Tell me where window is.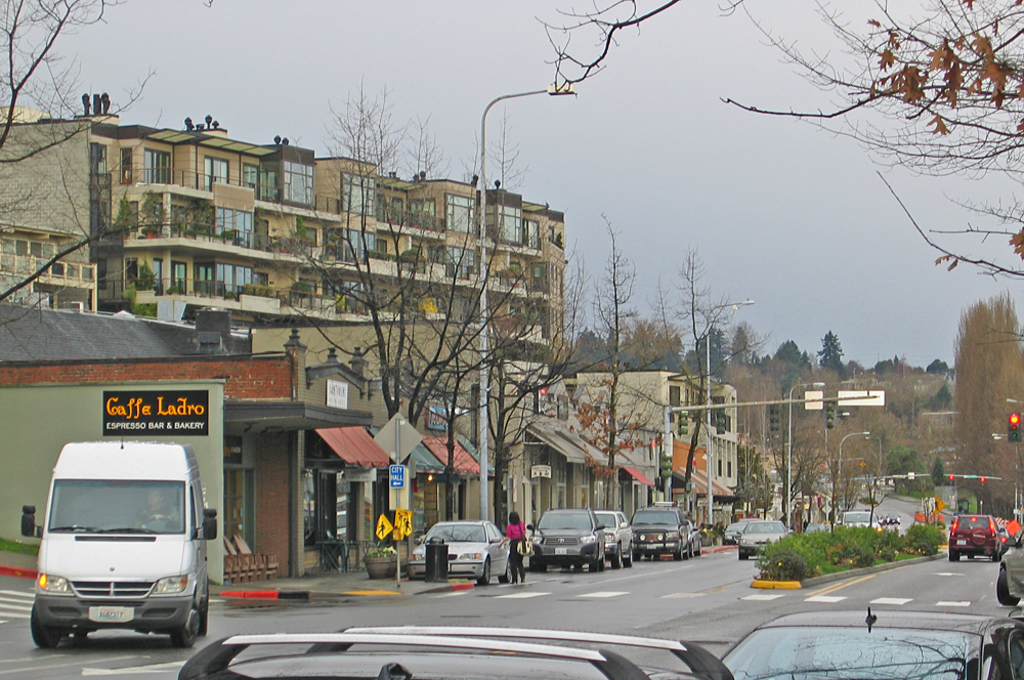
window is at 211, 209, 252, 244.
